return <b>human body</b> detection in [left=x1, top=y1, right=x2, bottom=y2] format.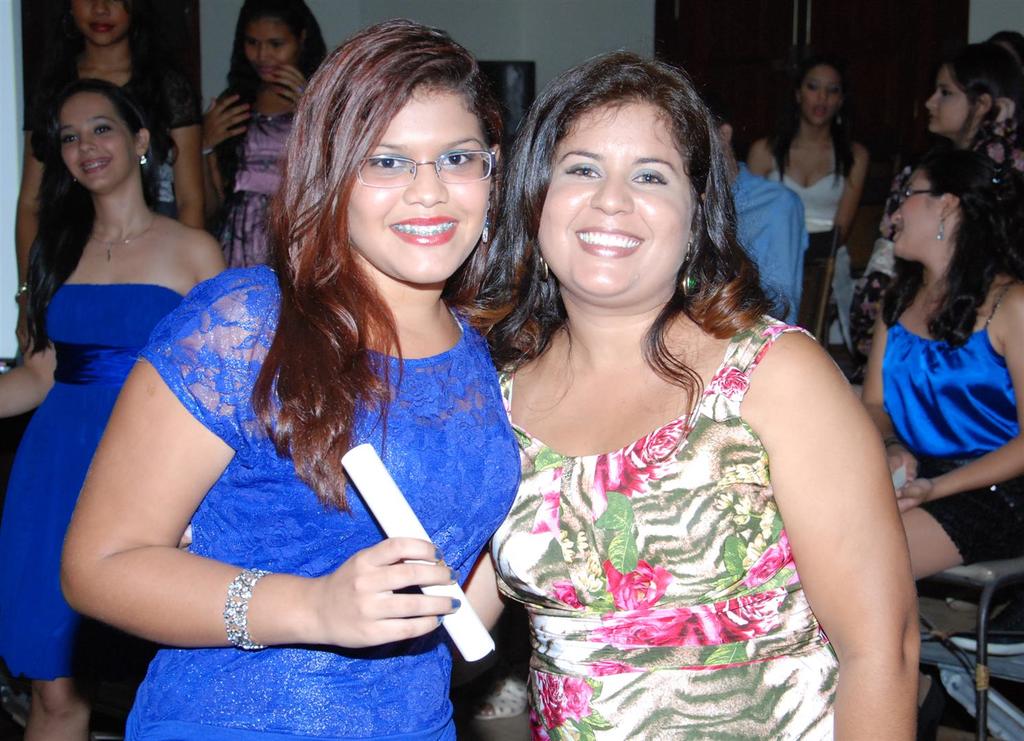
[left=714, top=97, right=812, bottom=315].
